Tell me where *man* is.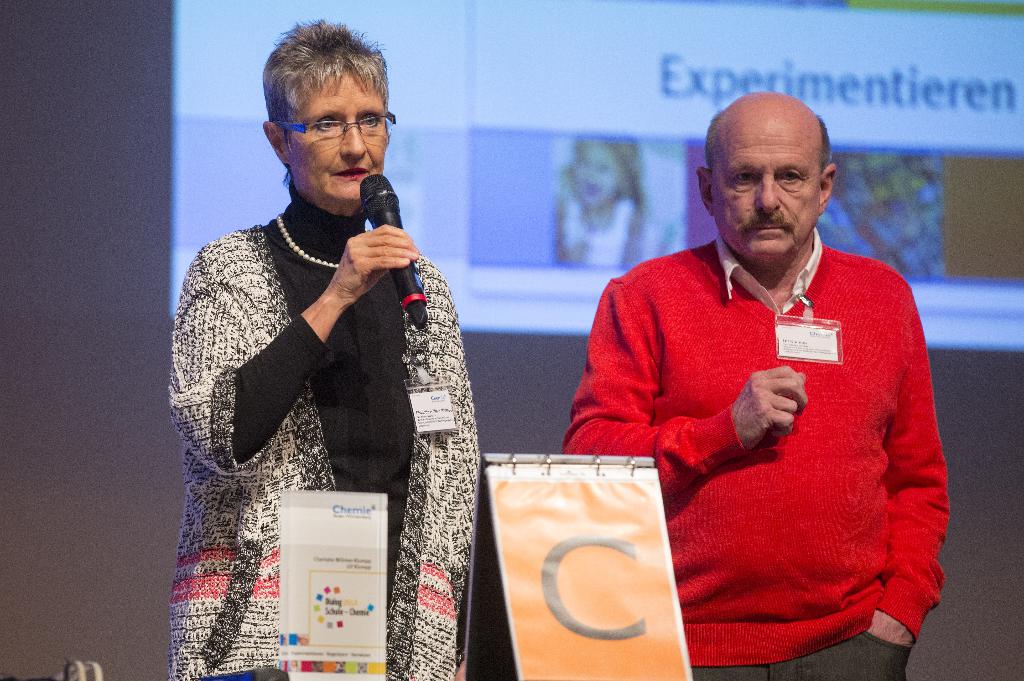
*man* is at (x1=563, y1=90, x2=946, y2=680).
